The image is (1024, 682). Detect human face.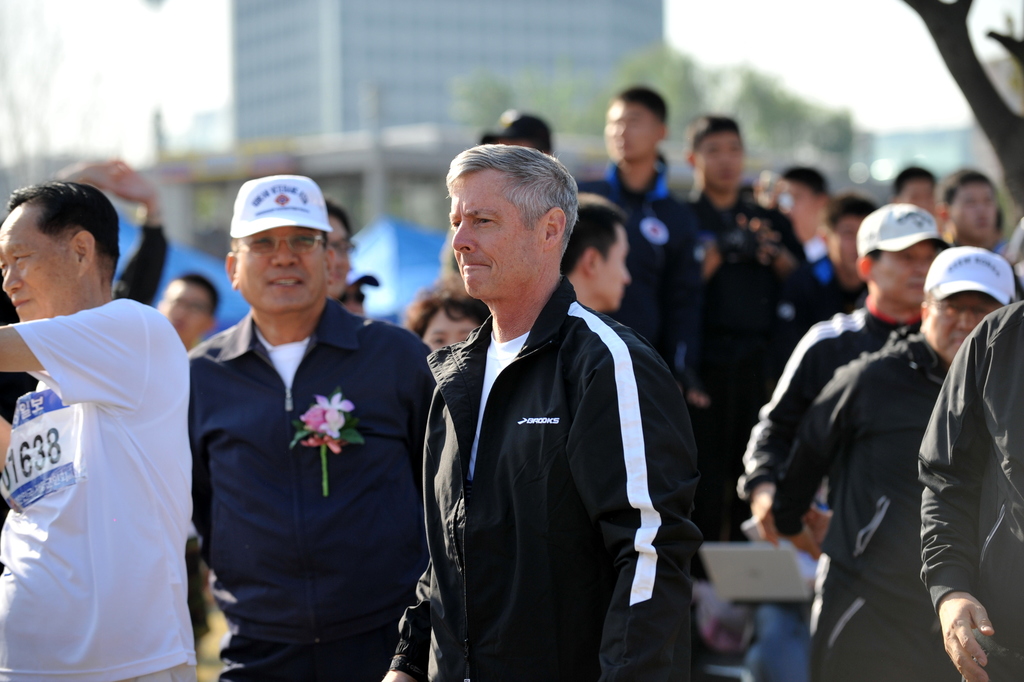
Detection: Rect(950, 178, 1002, 236).
